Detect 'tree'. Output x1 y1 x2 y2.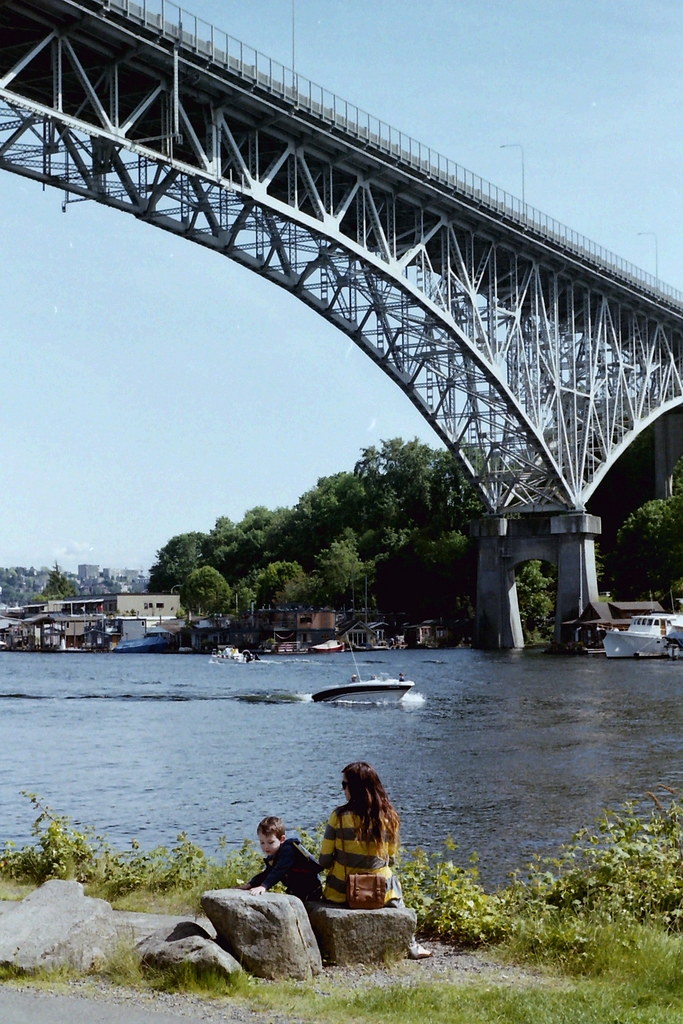
311 538 367 607.
